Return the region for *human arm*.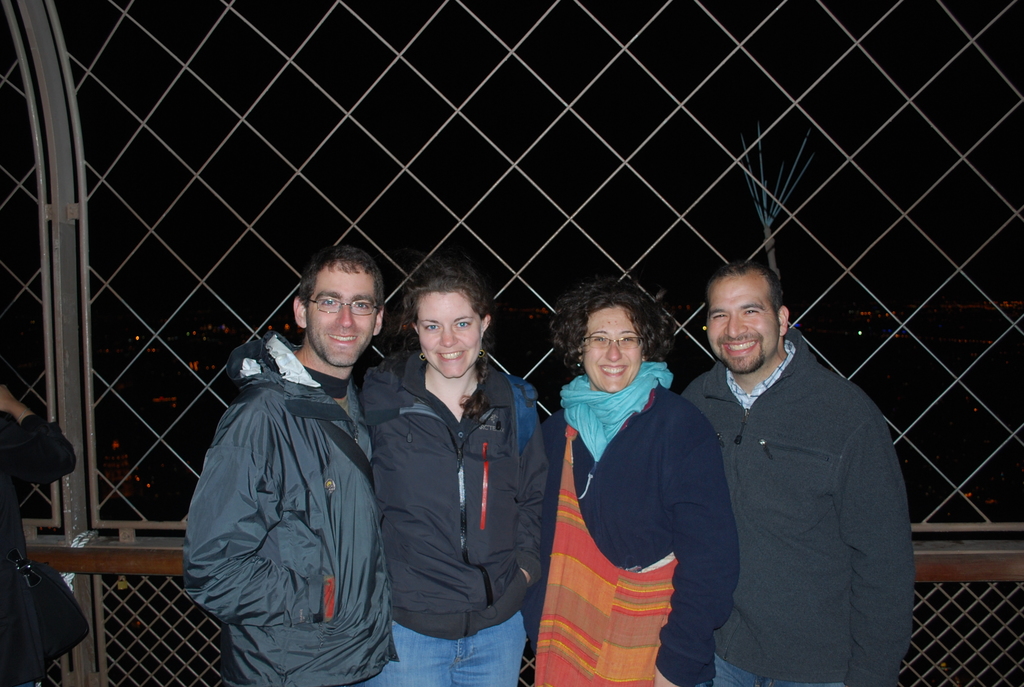
839:414:916:686.
